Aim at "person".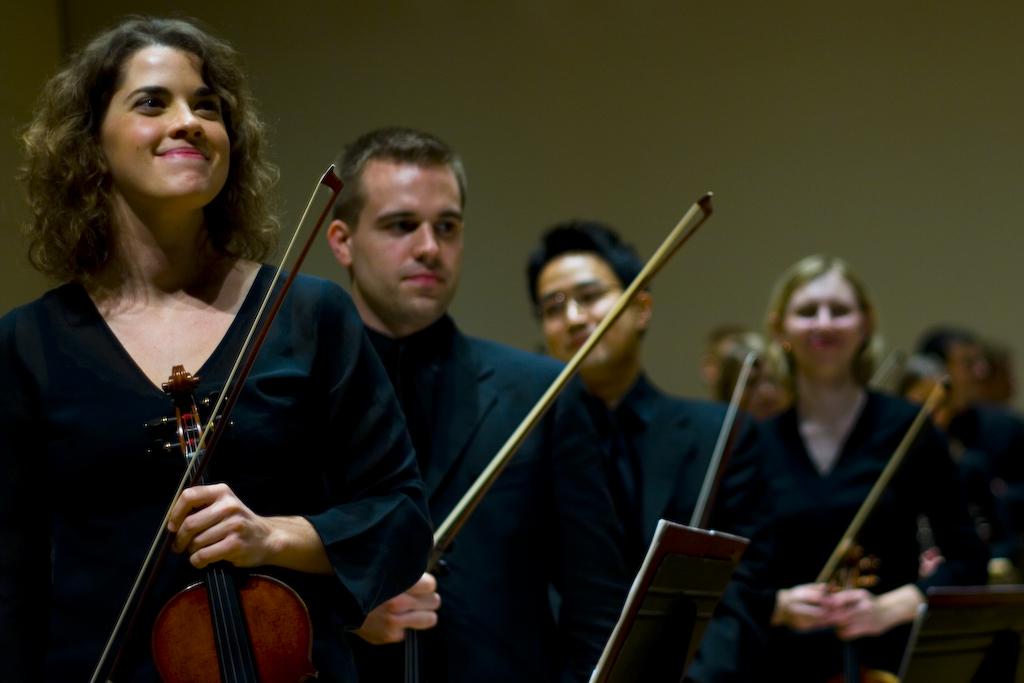
Aimed at <box>682,233,929,682</box>.
